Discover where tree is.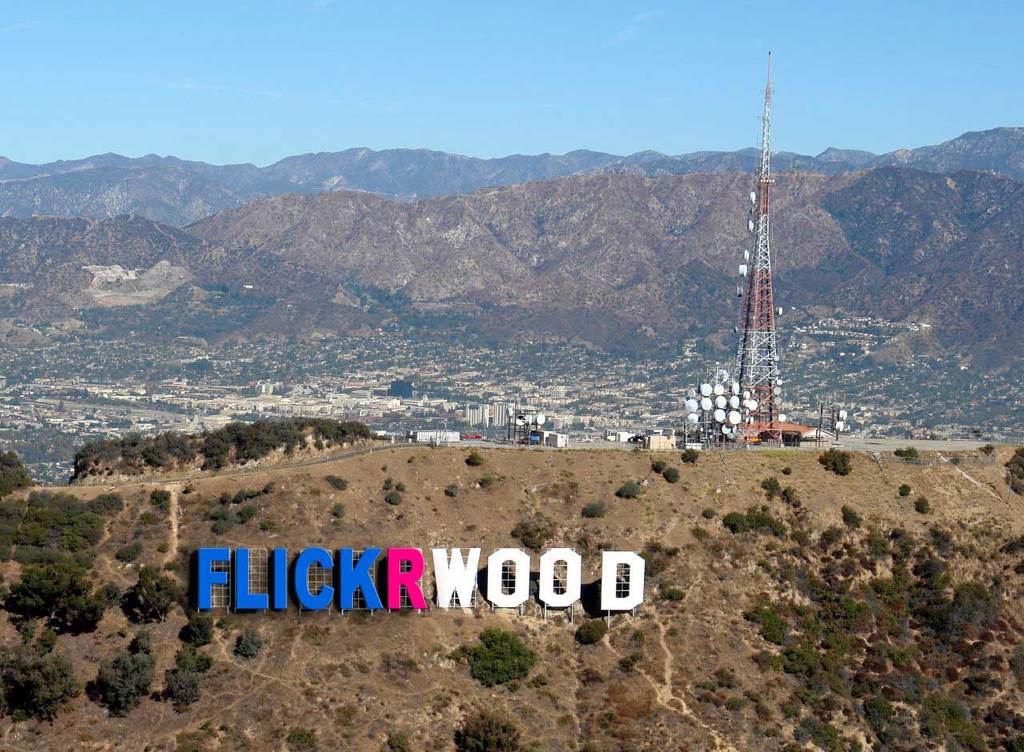
Discovered at bbox(387, 374, 419, 398).
